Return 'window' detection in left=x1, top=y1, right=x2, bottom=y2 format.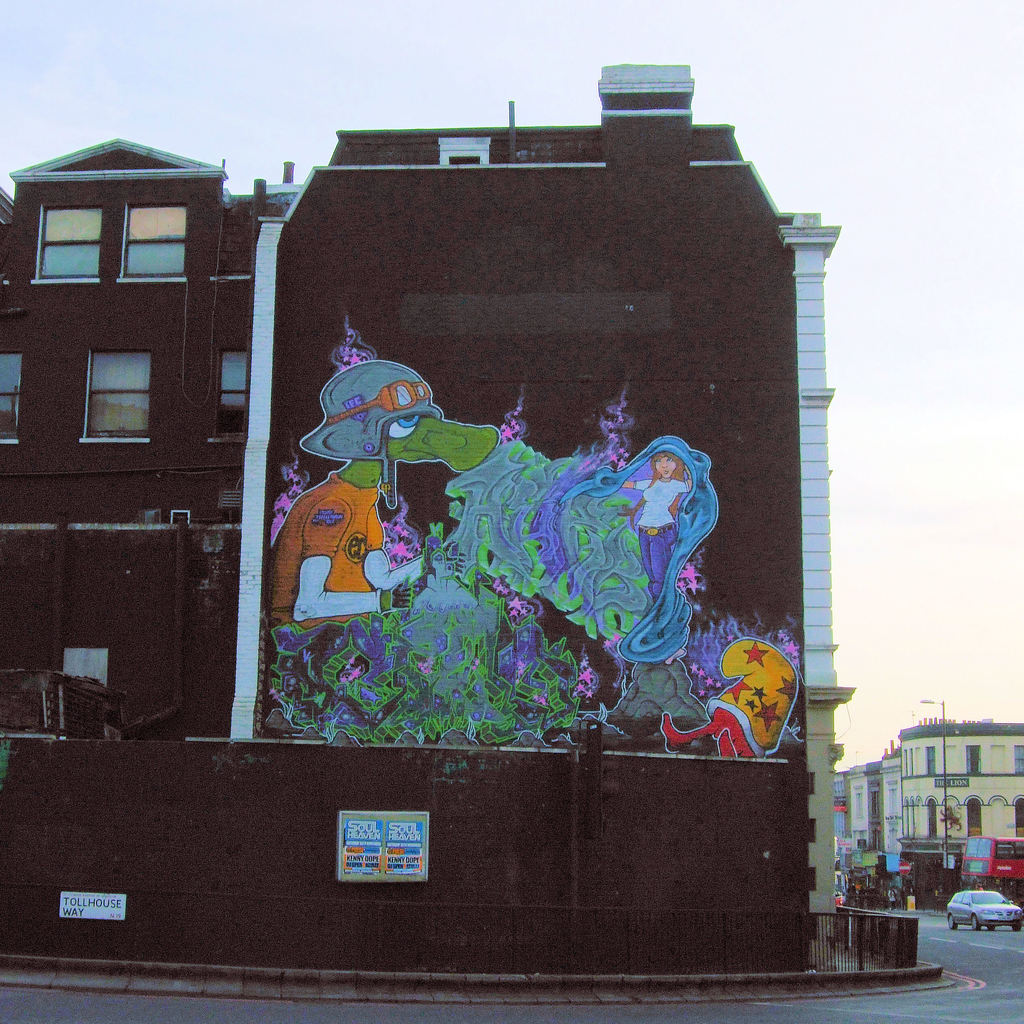
left=44, top=334, right=153, bottom=437.
